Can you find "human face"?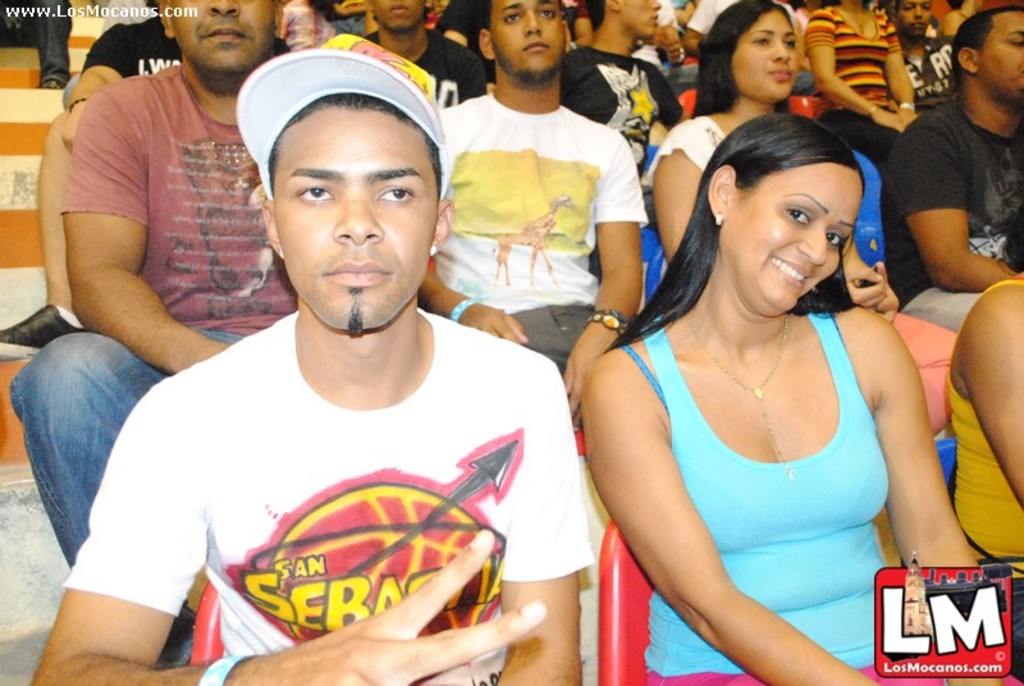
Yes, bounding box: l=490, t=0, r=566, b=79.
